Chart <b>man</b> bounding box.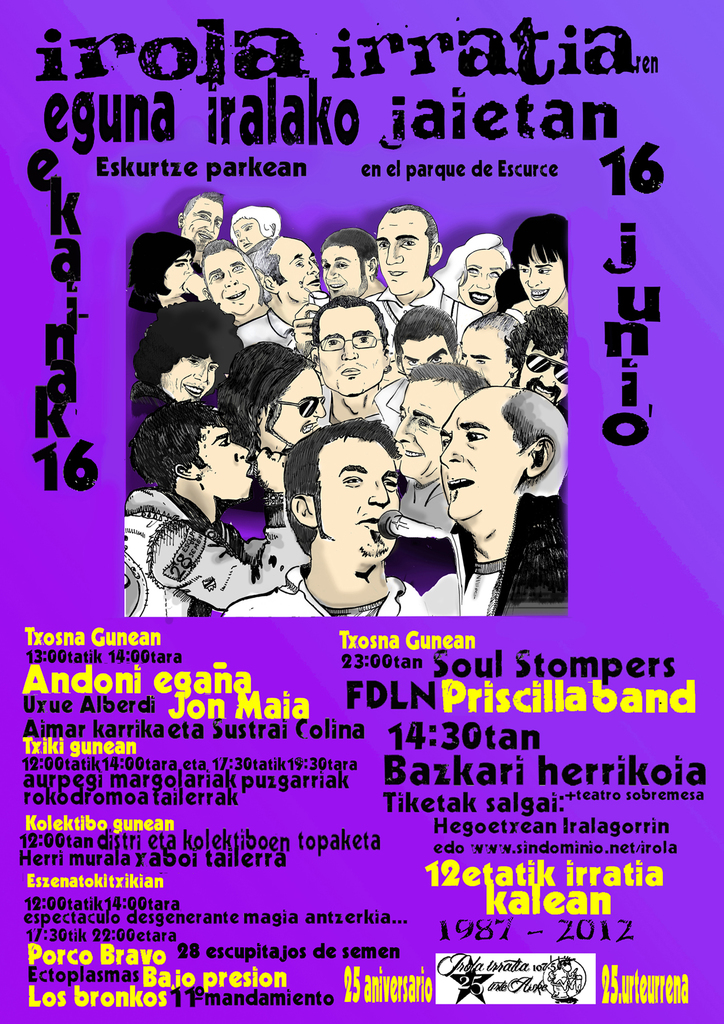
Charted: crop(175, 188, 228, 250).
